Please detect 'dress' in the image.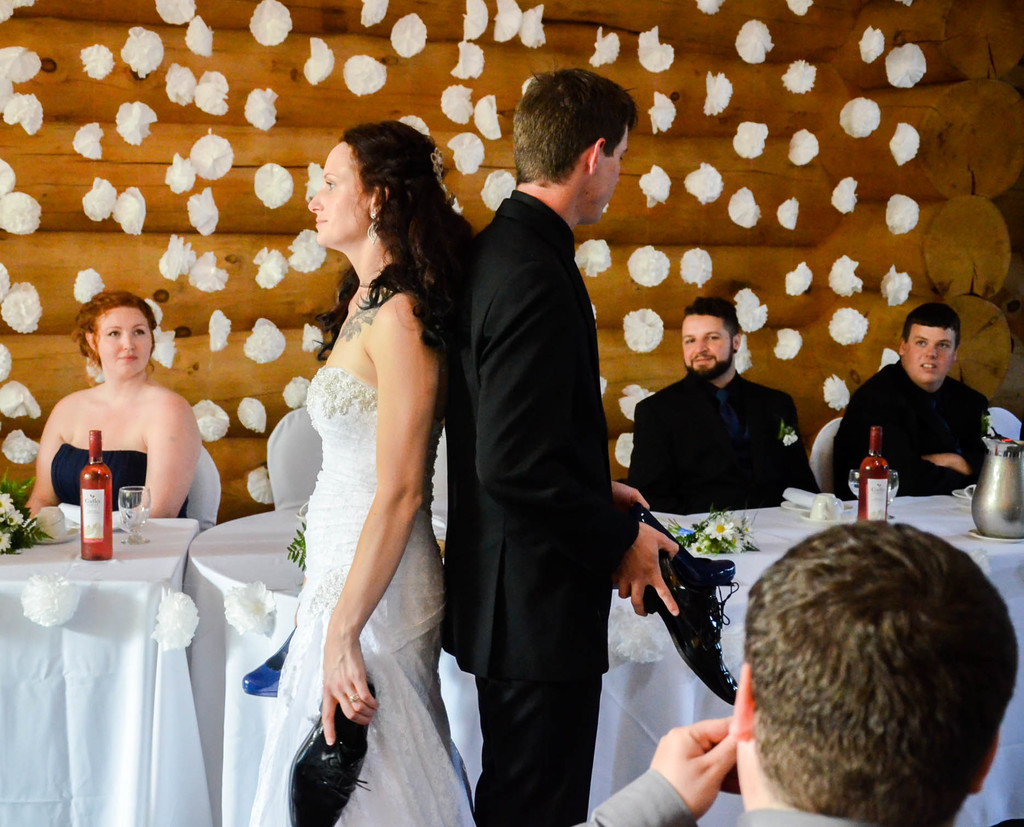
bbox=[244, 369, 476, 826].
